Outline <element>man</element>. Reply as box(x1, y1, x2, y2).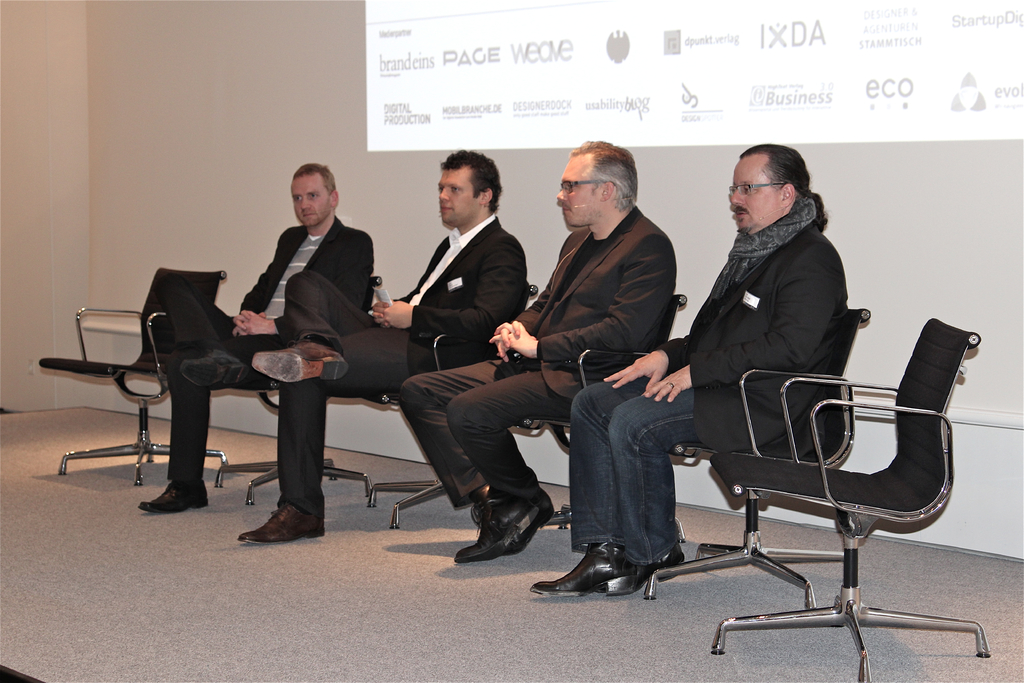
box(234, 148, 522, 552).
